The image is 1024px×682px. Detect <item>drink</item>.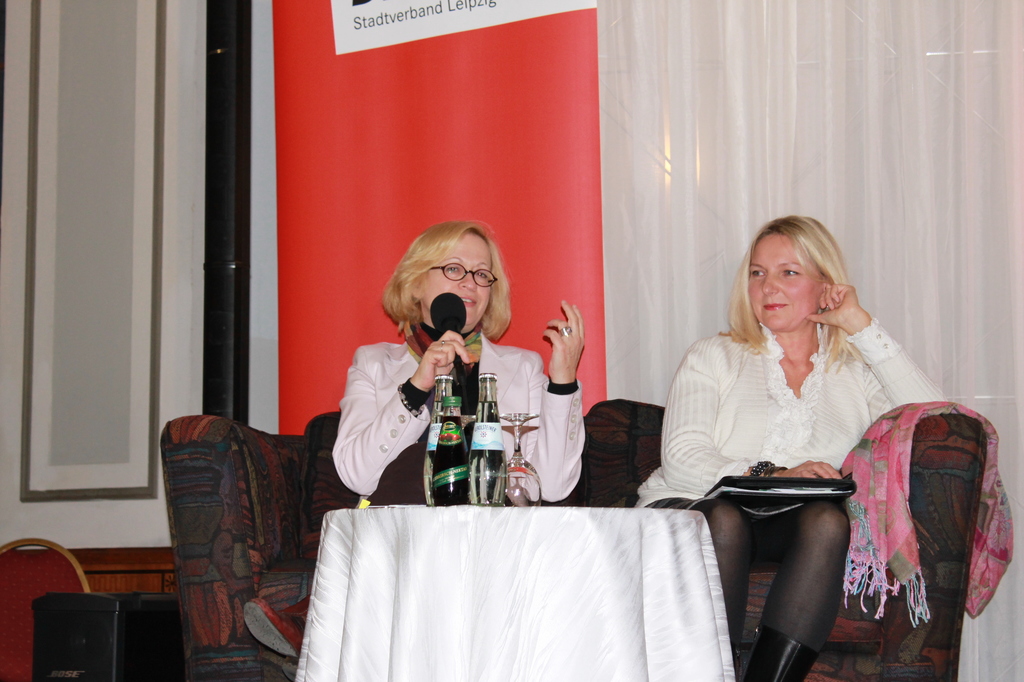
Detection: Rect(437, 398, 469, 498).
